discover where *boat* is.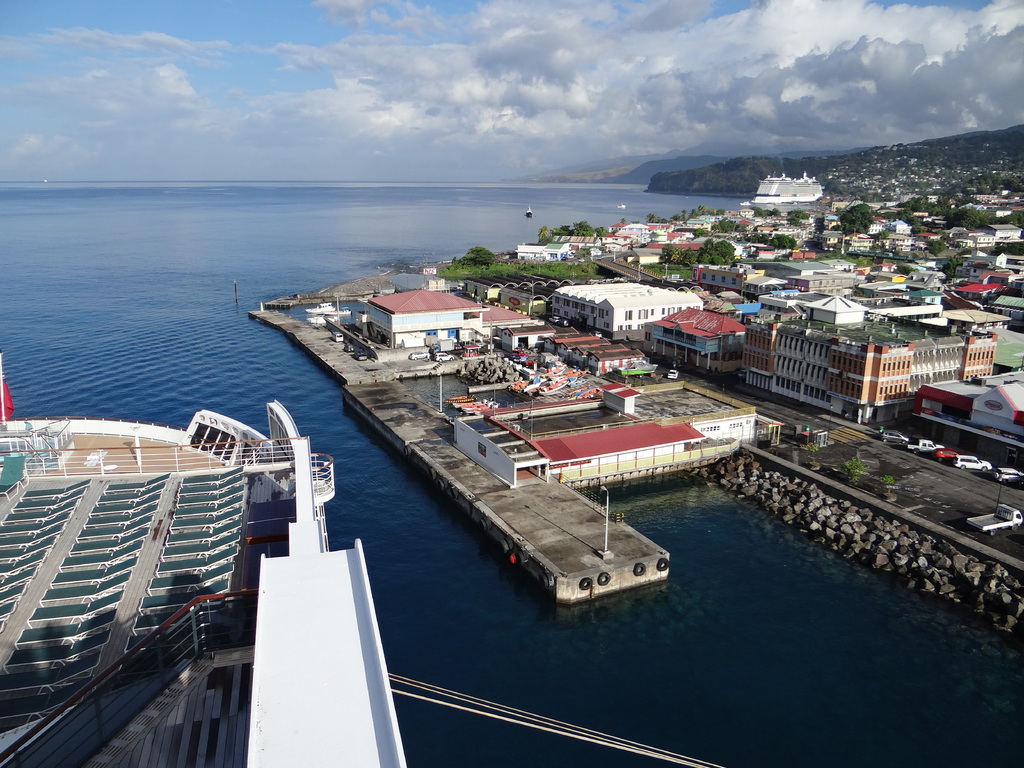
Discovered at 304,301,335,314.
